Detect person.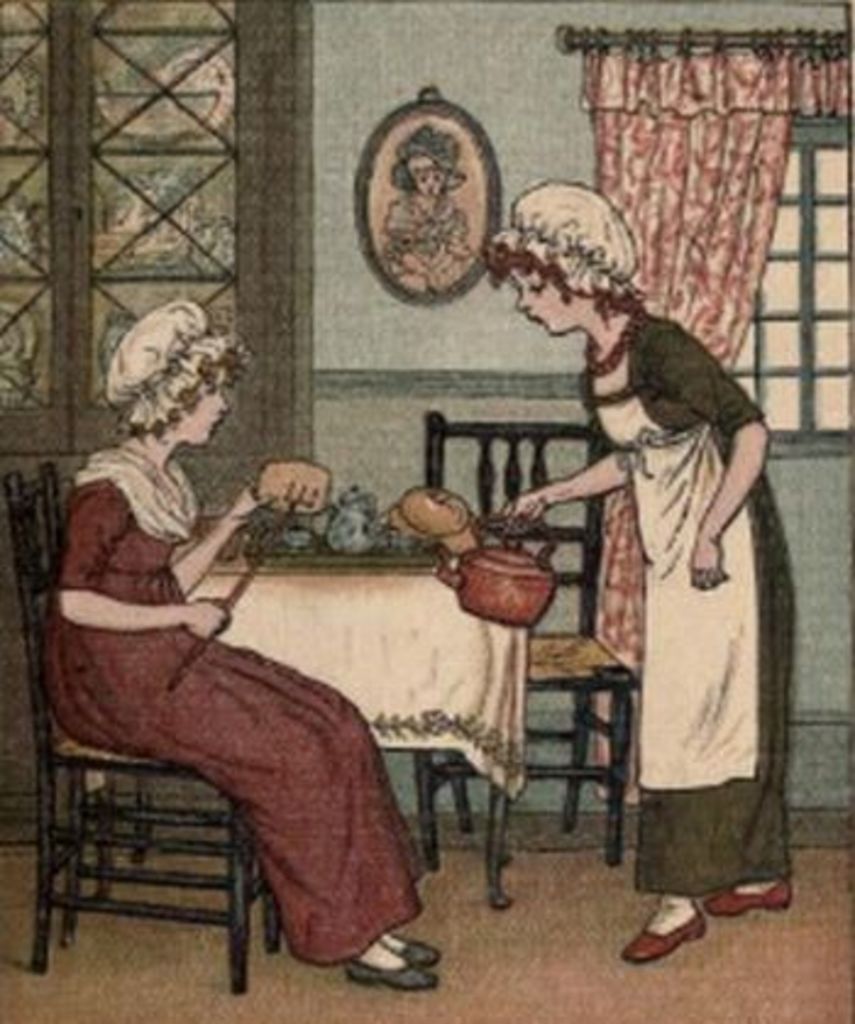
Detected at 491:181:774:921.
